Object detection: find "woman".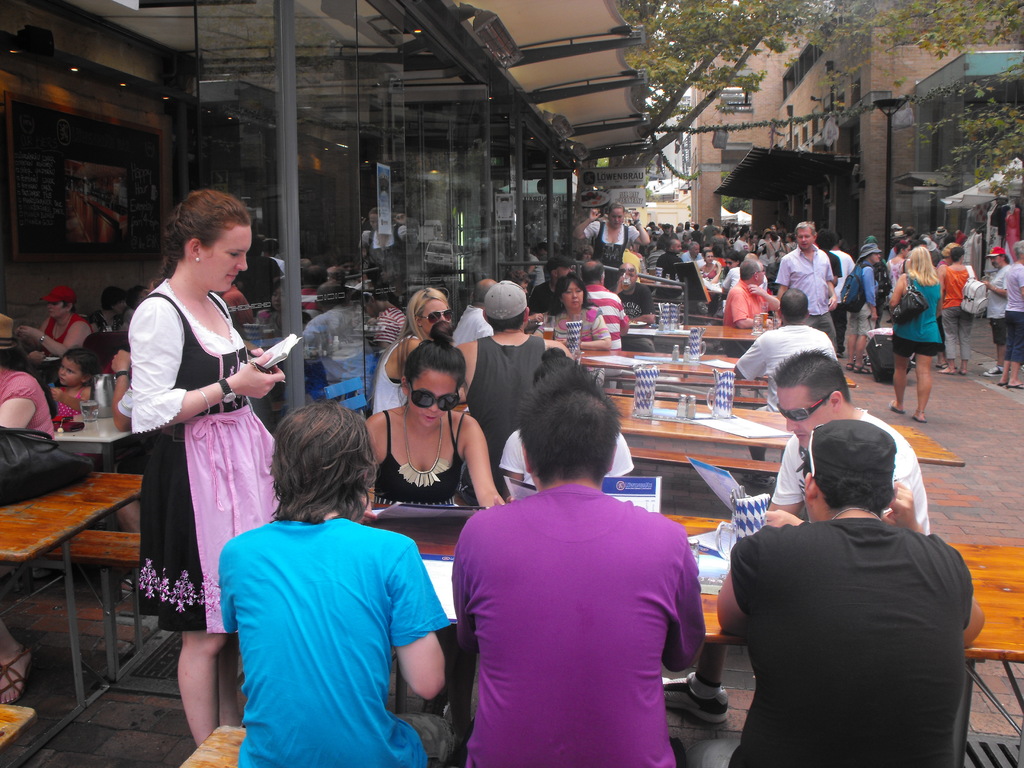
<region>765, 235, 784, 259</region>.
